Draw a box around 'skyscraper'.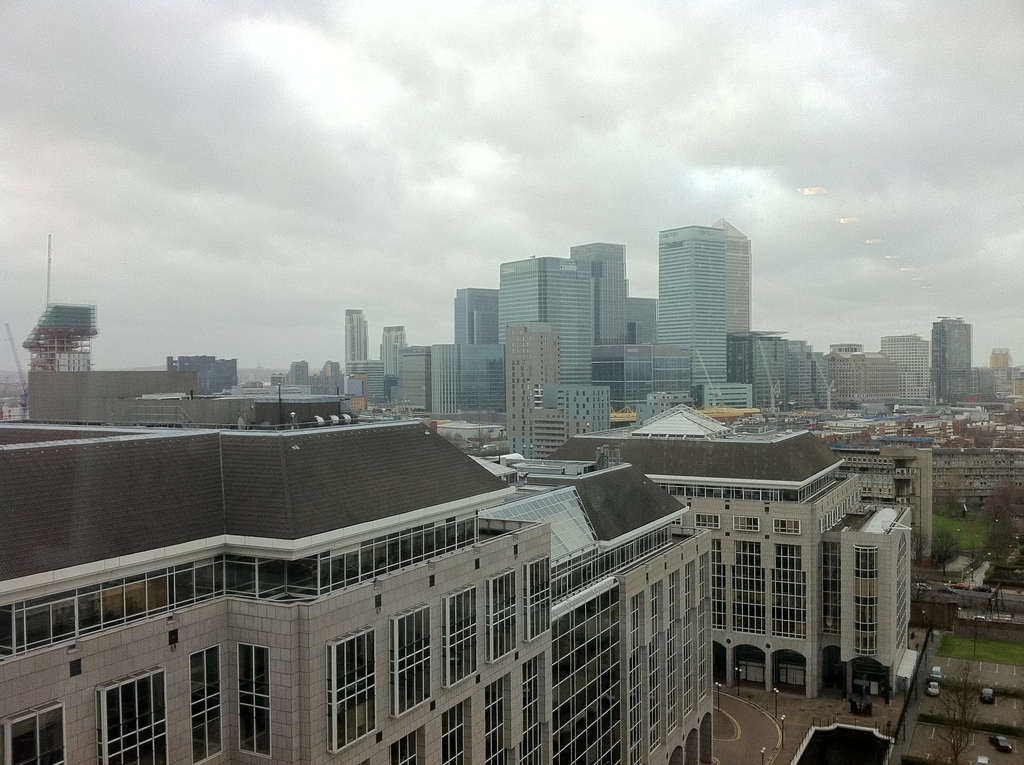
934,317,975,393.
